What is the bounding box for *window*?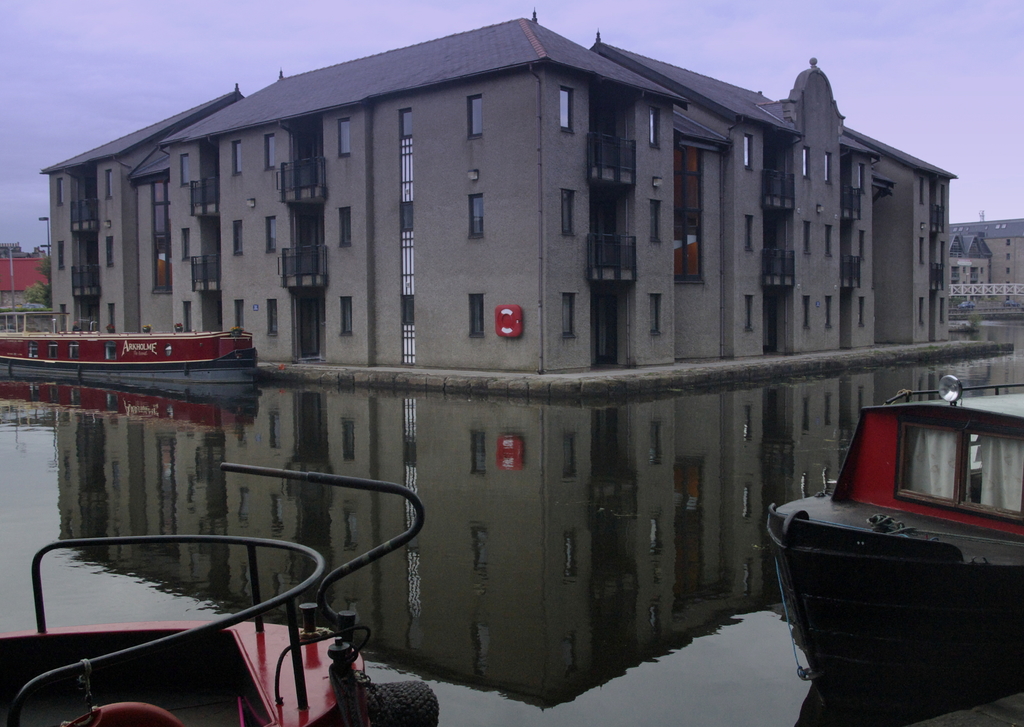
[left=178, top=227, right=188, bottom=262].
